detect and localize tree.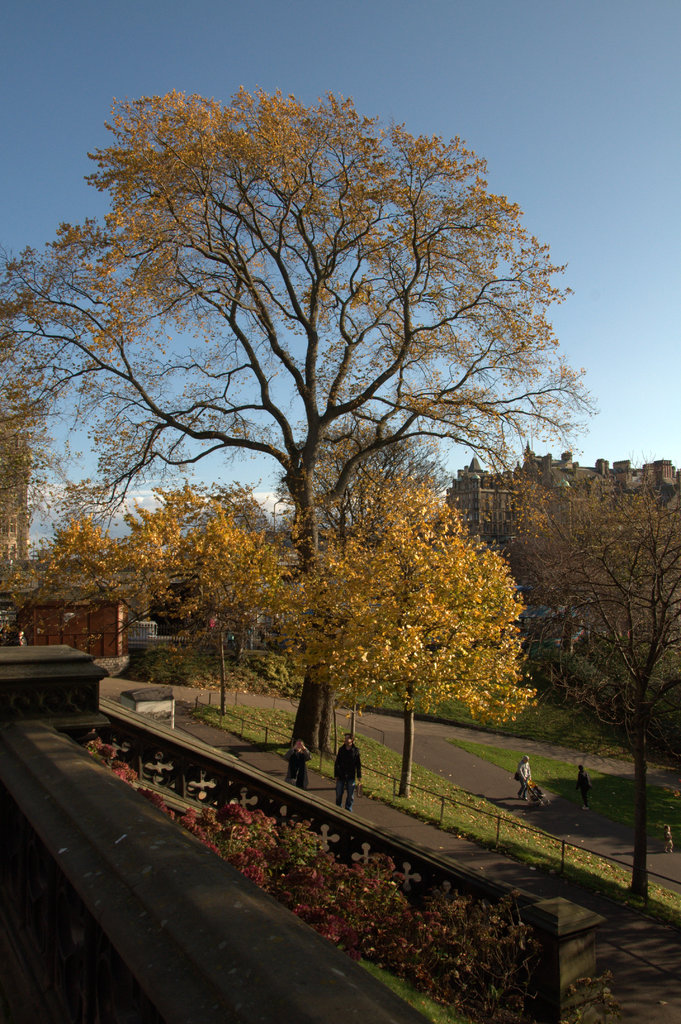
Localized at {"x1": 511, "y1": 483, "x2": 680, "y2": 870}.
